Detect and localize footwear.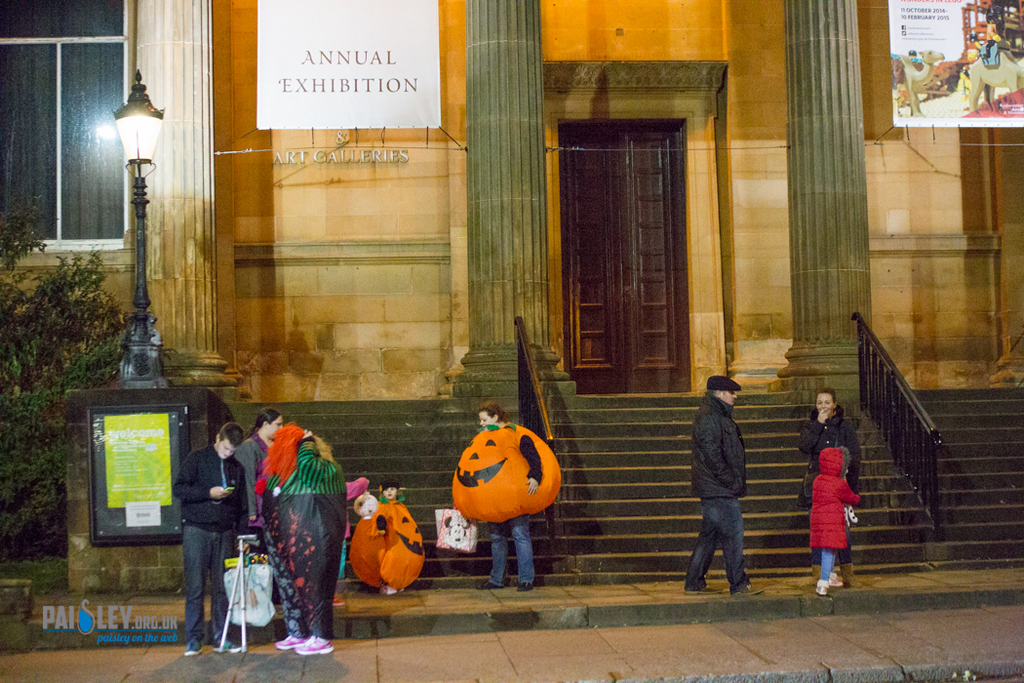
Localized at pyautogui.locateOnScreen(476, 579, 503, 587).
